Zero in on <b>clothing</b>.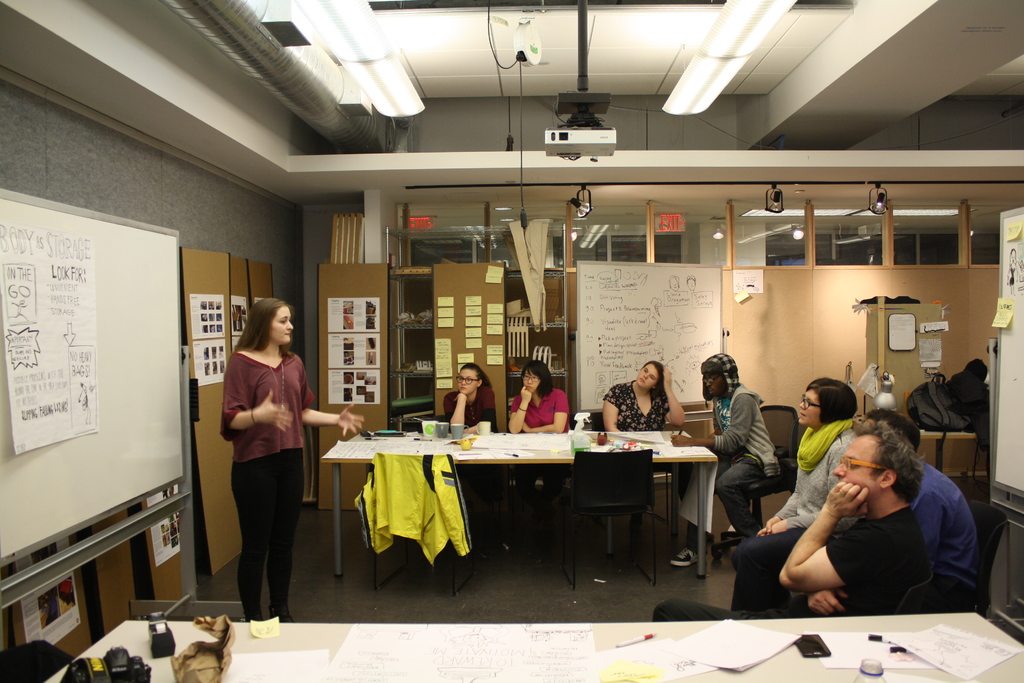
Zeroed in: detection(912, 470, 979, 616).
